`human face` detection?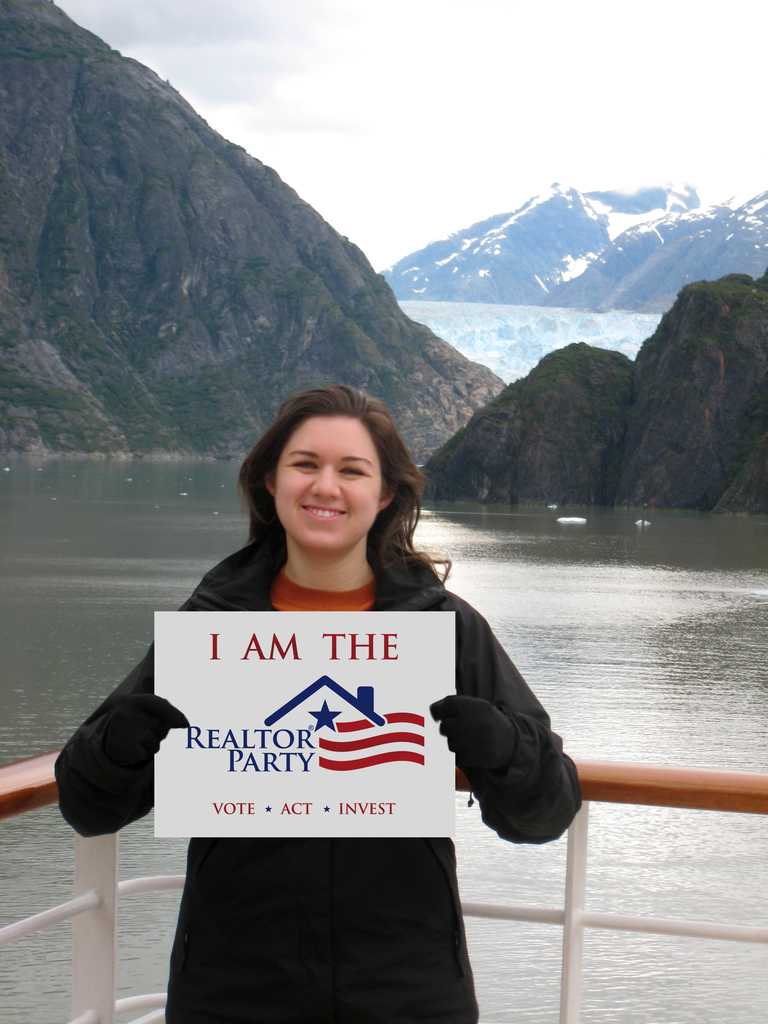
<box>271,419,381,554</box>
